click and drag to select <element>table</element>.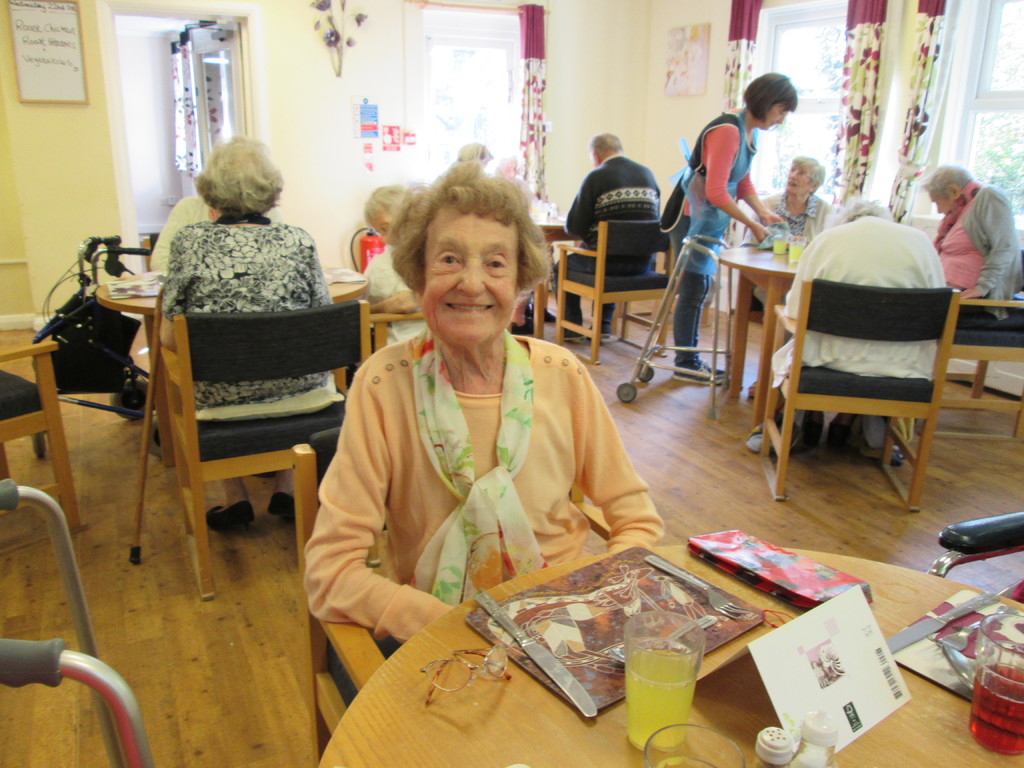
Selection: bbox(95, 265, 372, 461).
